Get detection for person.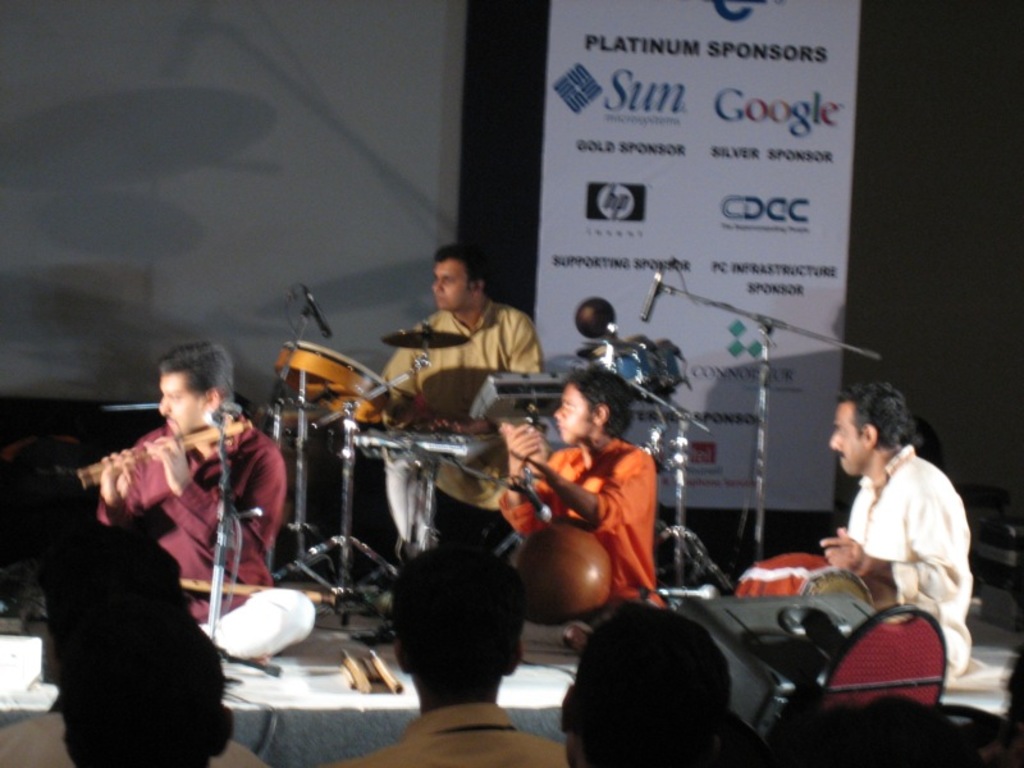
Detection: x1=556 y1=594 x2=785 y2=767.
